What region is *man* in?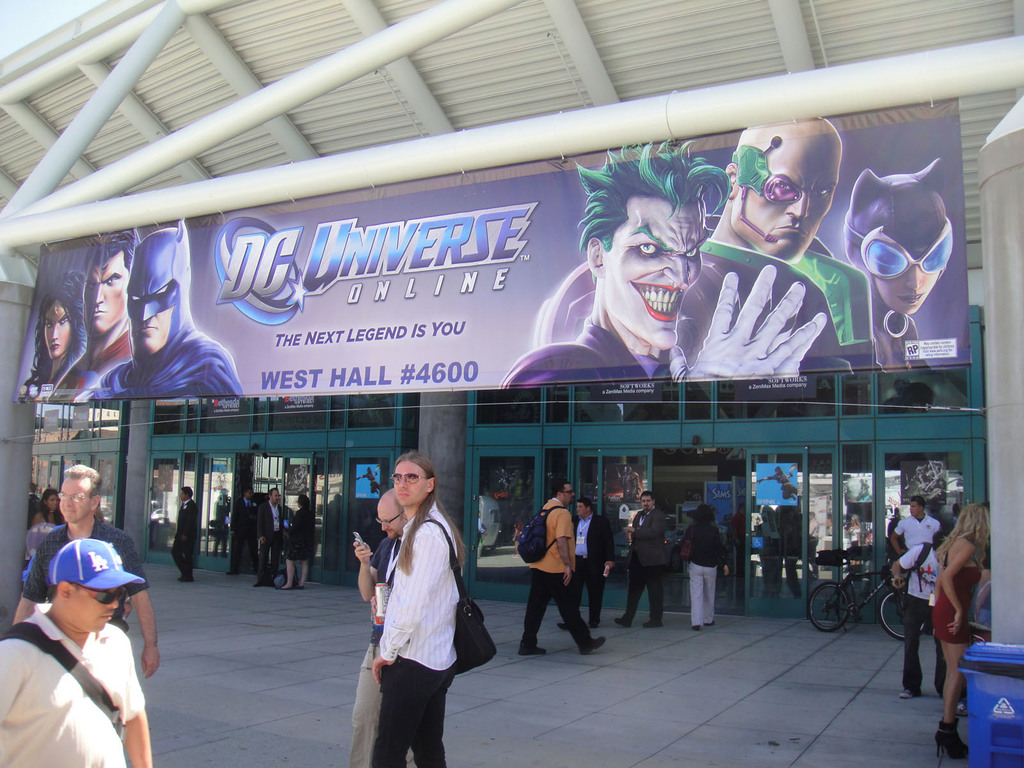
Rect(225, 483, 263, 576).
